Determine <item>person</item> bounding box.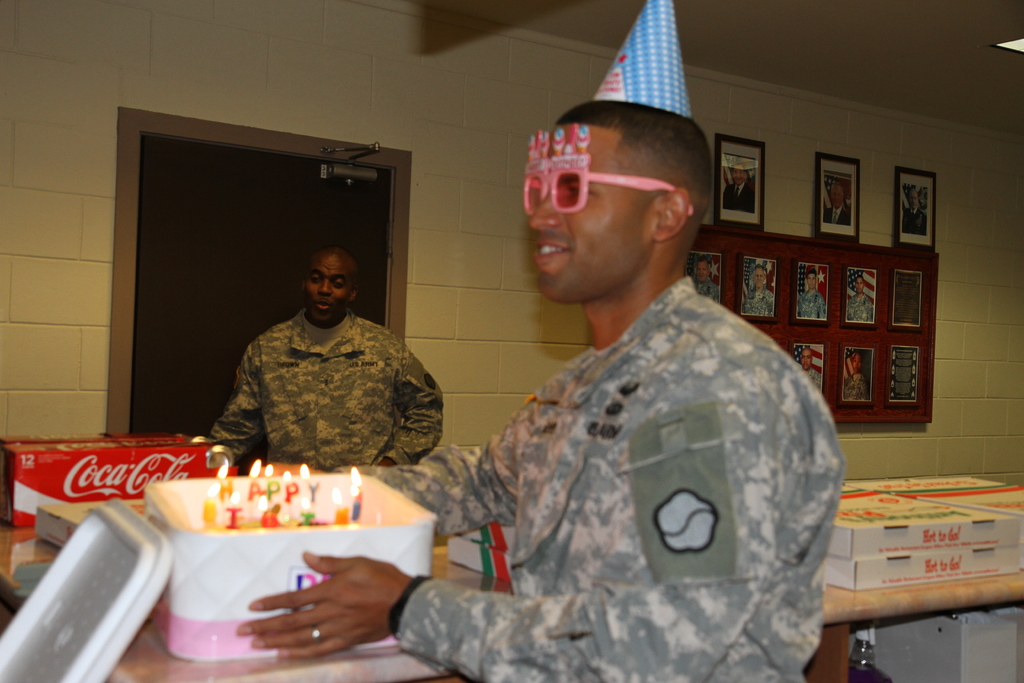
Determined: <bbox>364, 70, 851, 679</bbox>.
